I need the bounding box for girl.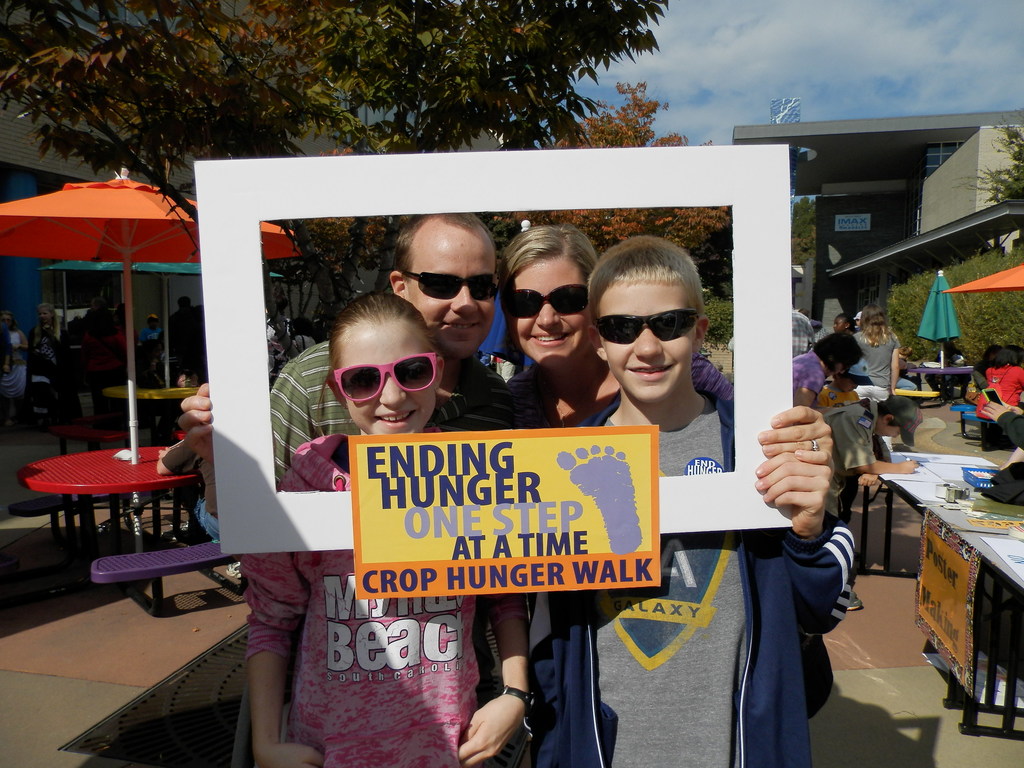
Here it is: 852 301 902 435.
